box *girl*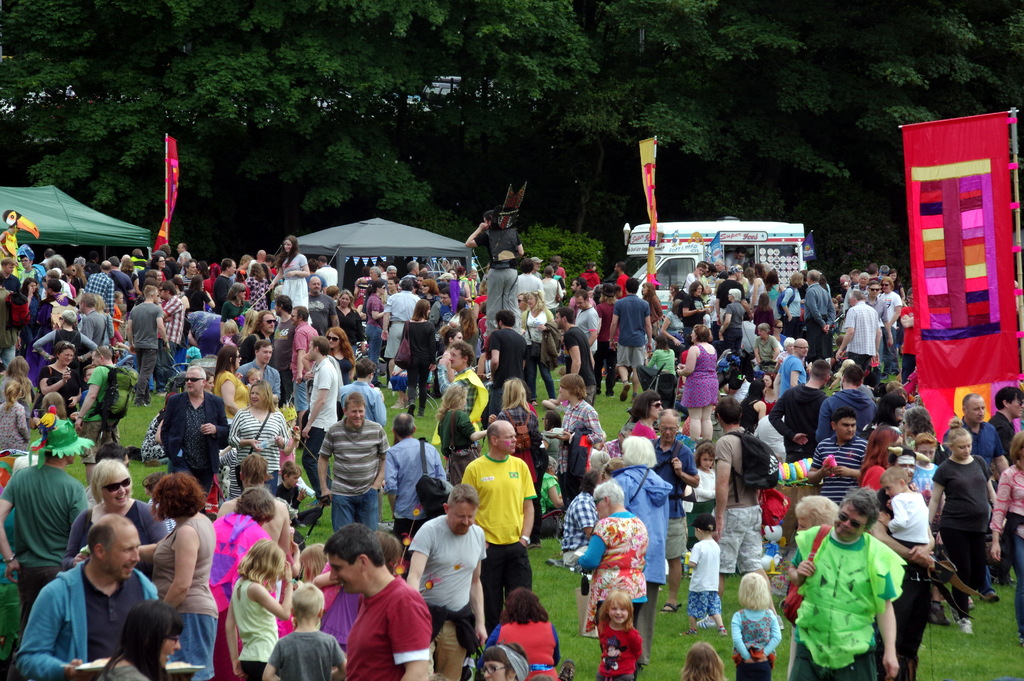
detection(218, 320, 241, 347)
